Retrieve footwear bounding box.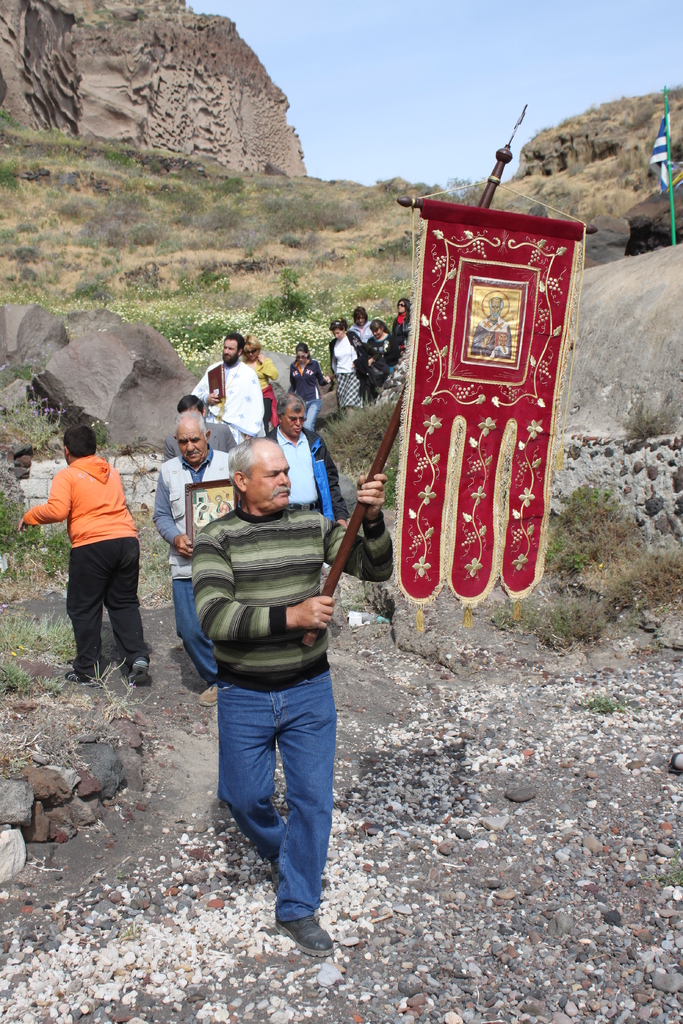
Bounding box: BBox(67, 669, 94, 689).
